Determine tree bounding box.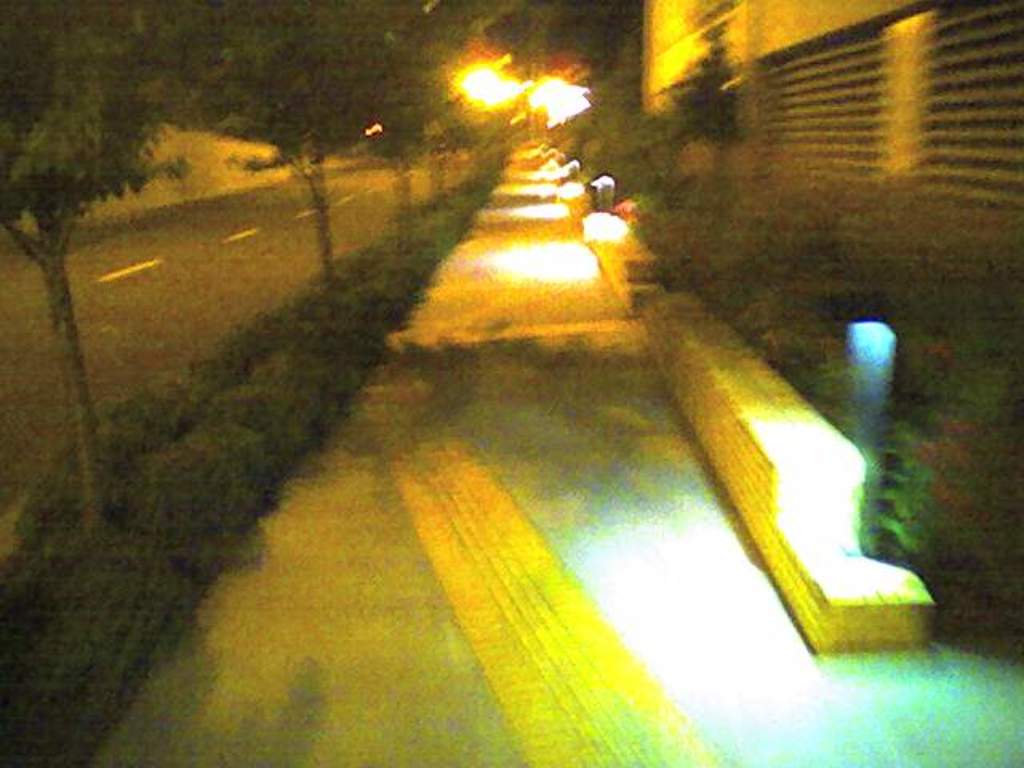
Determined: {"left": 0, "top": 16, "right": 216, "bottom": 517}.
